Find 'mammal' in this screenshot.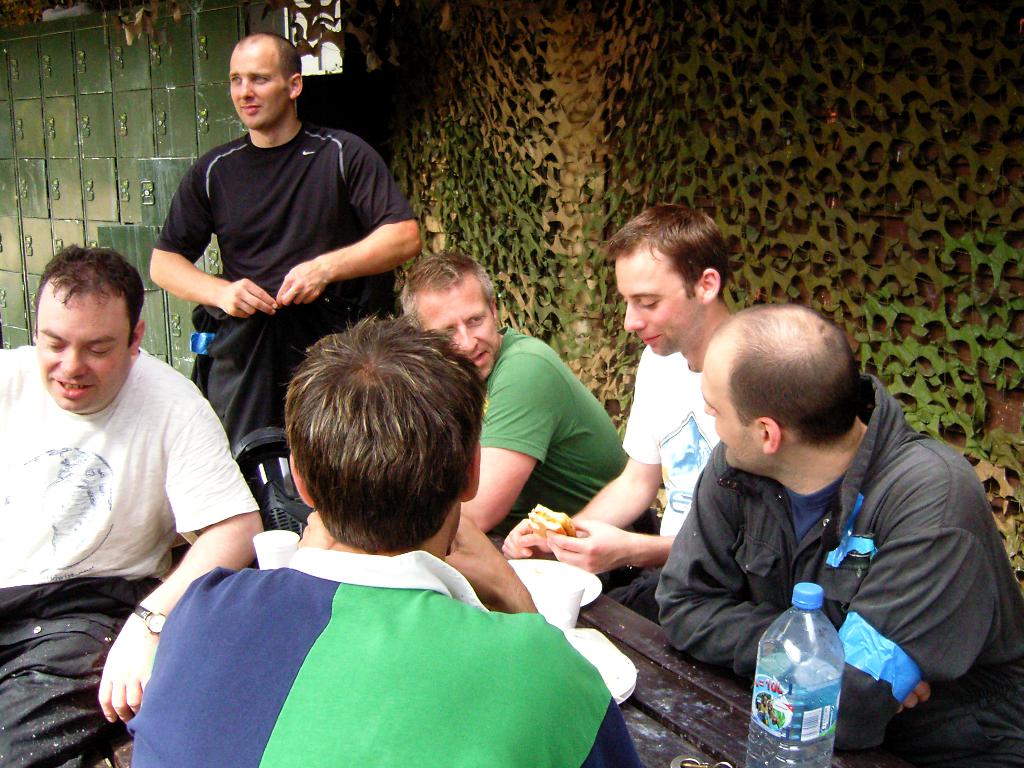
The bounding box for 'mammal' is bbox=(504, 197, 746, 627).
